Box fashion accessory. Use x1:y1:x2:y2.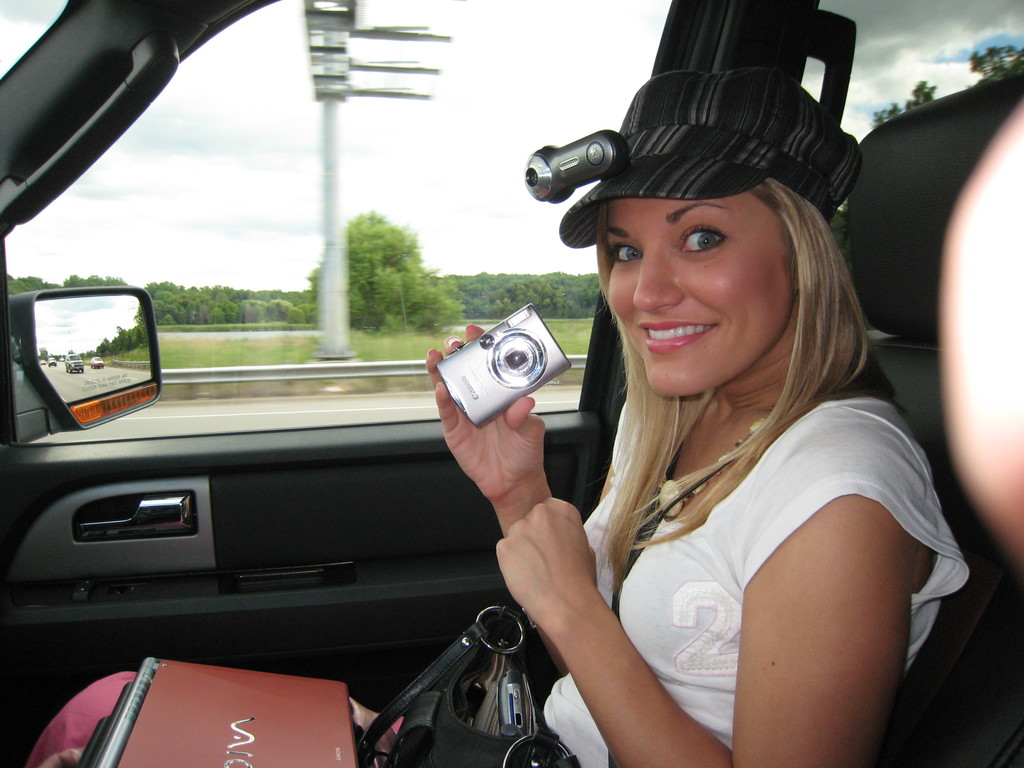
518:63:862:245.
